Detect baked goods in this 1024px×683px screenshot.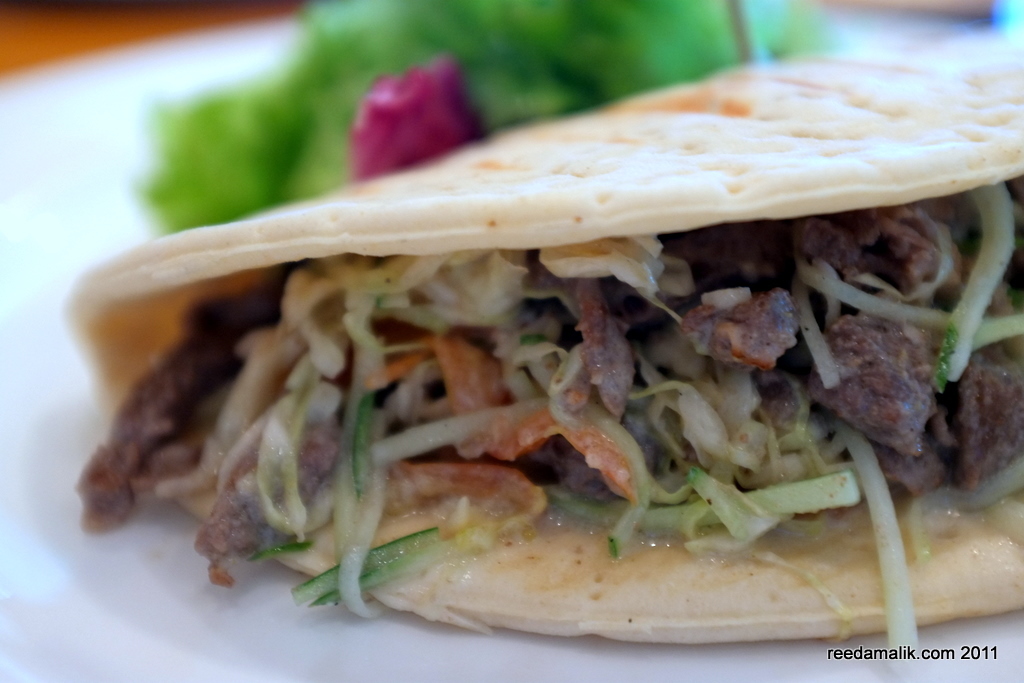
Detection: (57, 45, 1023, 631).
